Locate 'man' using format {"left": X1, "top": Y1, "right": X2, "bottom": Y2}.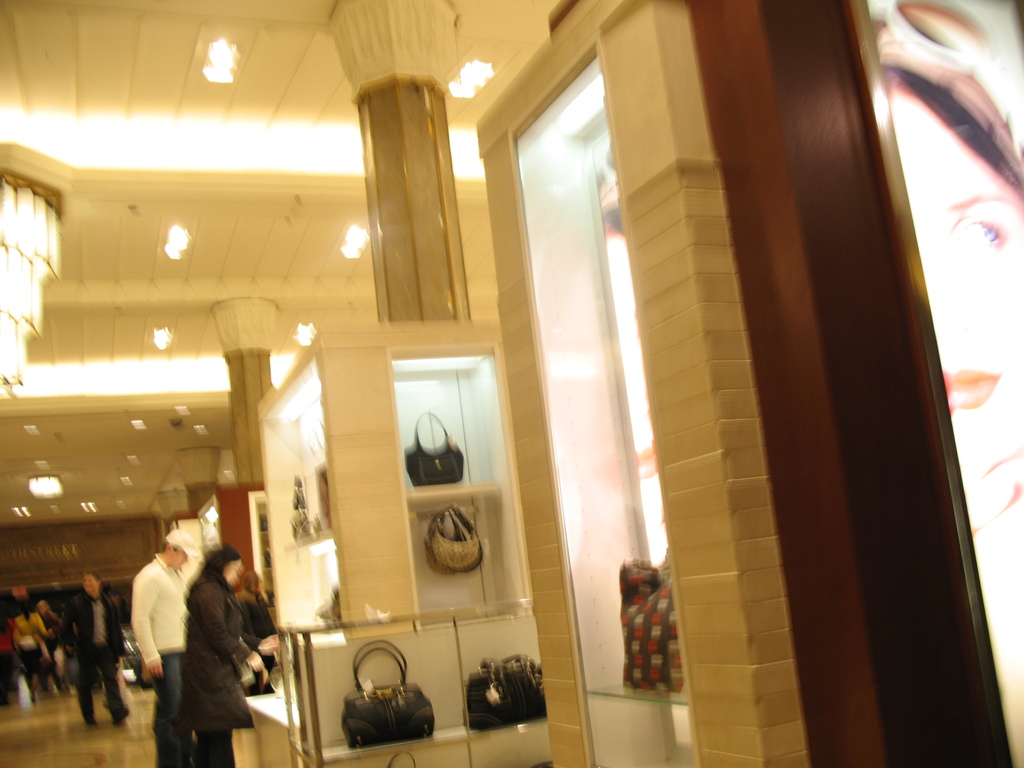
{"left": 114, "top": 534, "right": 197, "bottom": 737}.
